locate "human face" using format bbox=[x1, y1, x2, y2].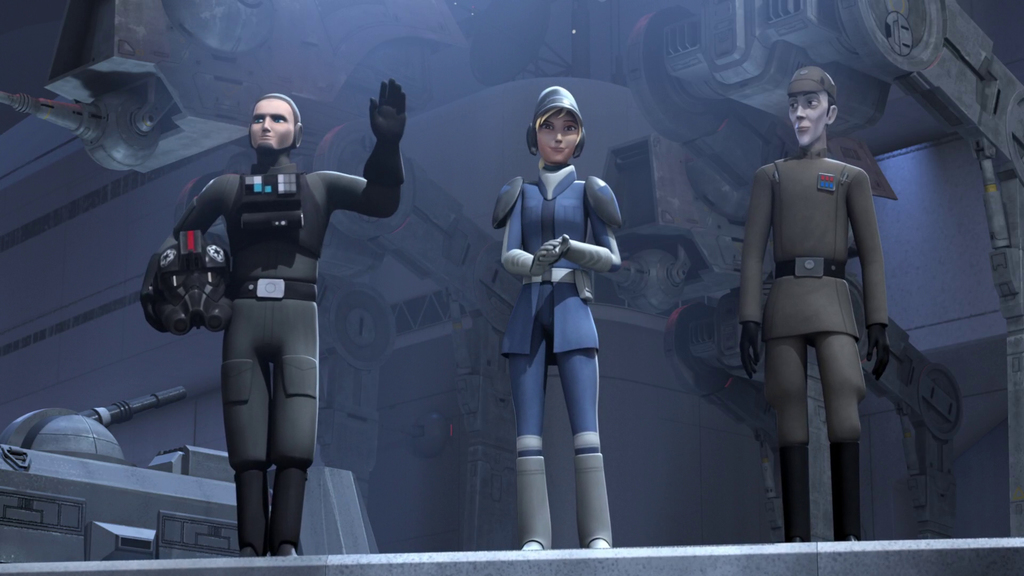
bbox=[788, 94, 822, 147].
